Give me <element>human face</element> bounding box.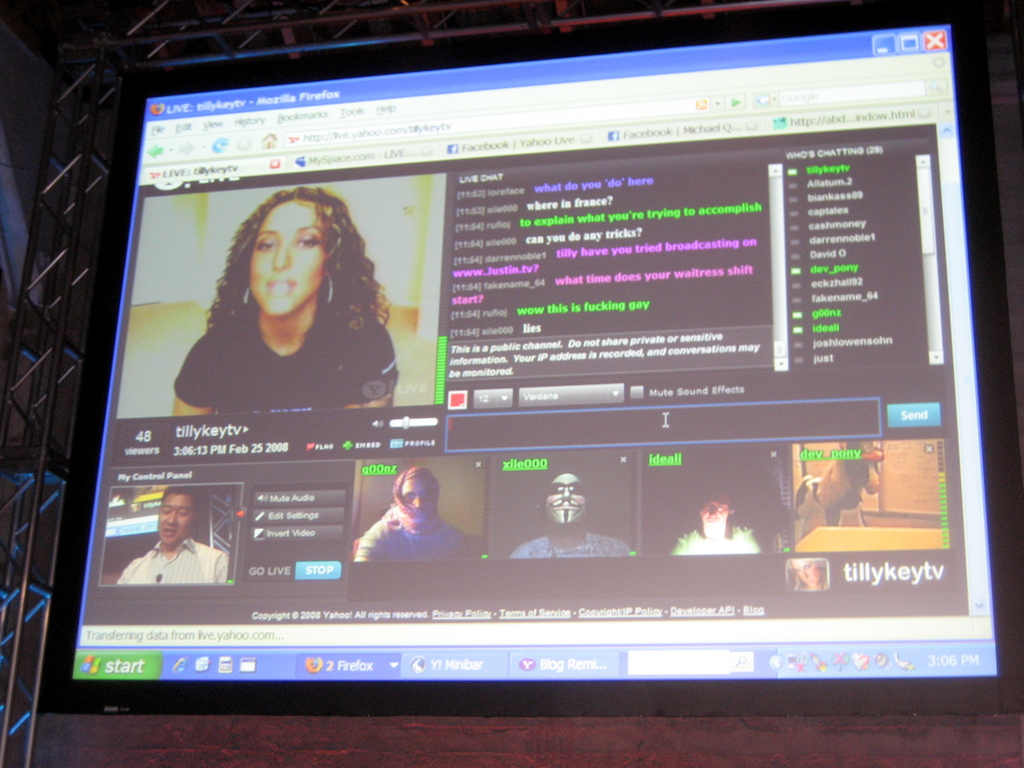
Rect(794, 562, 816, 582).
